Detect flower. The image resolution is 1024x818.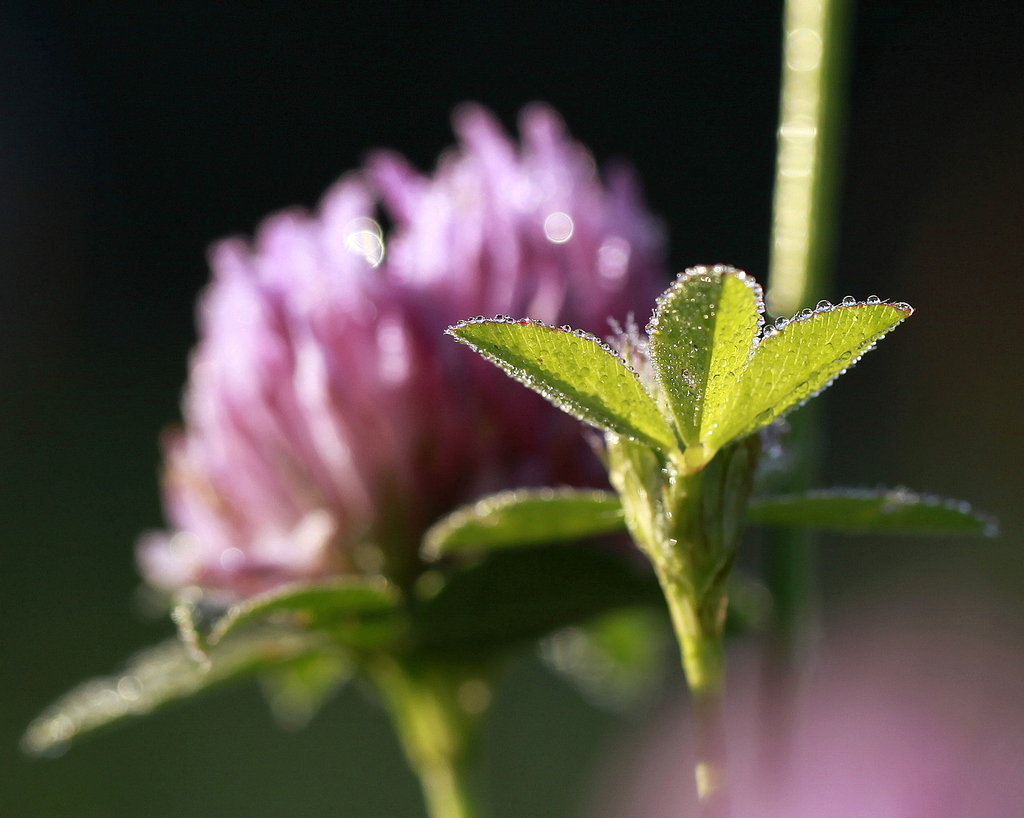
(x1=140, y1=101, x2=669, y2=609).
